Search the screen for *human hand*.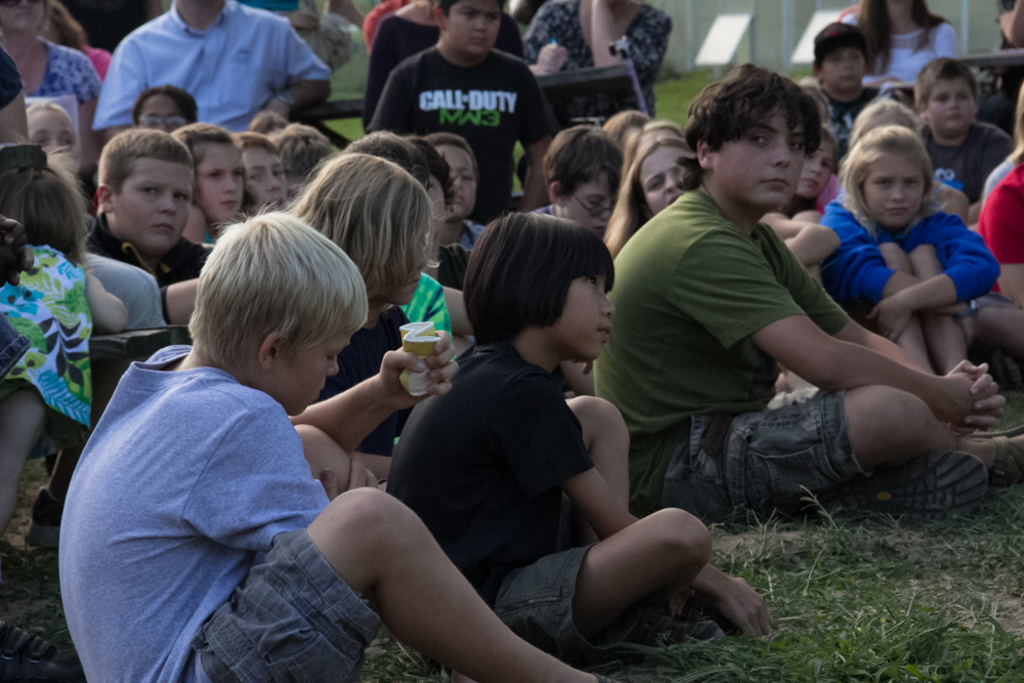
Found at bbox(861, 292, 909, 347).
